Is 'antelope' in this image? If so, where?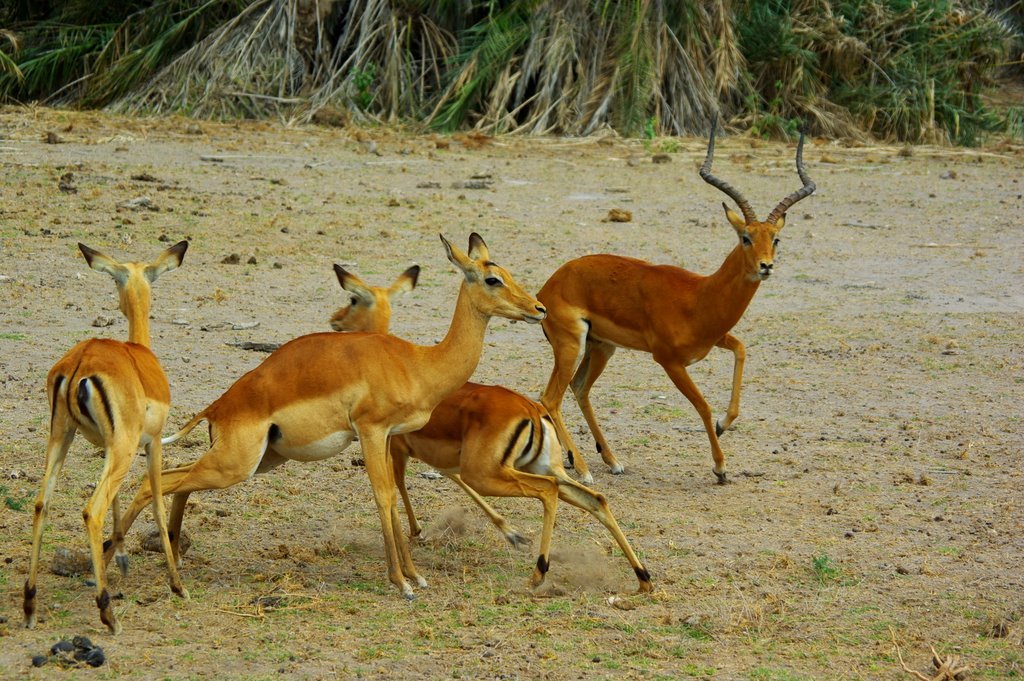
Yes, at region(101, 231, 548, 599).
